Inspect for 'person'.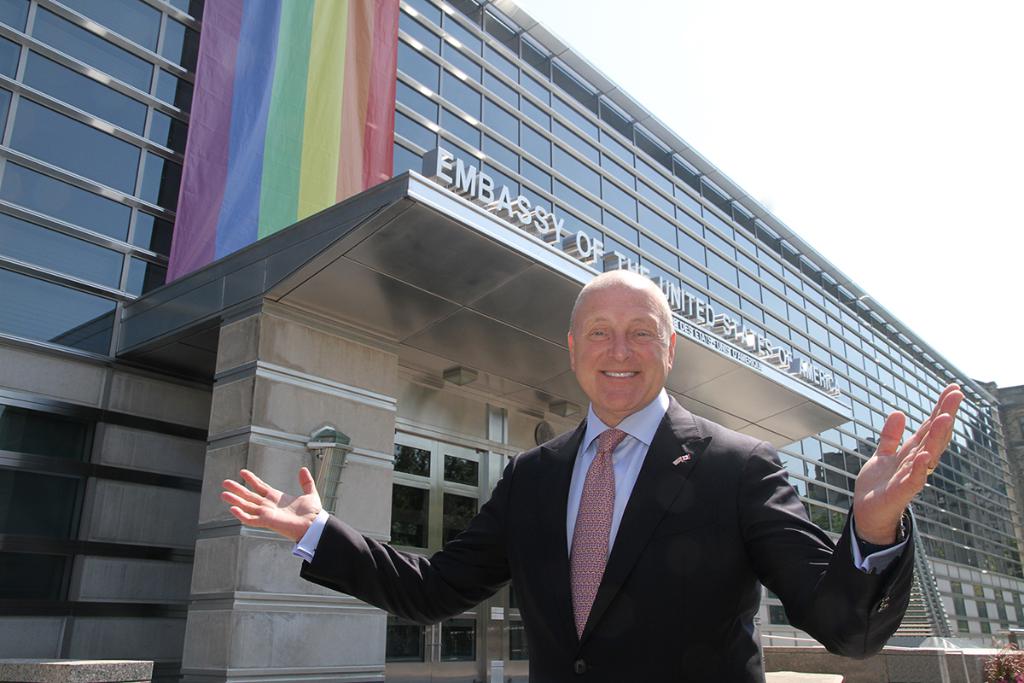
Inspection: 311/236/828/674.
